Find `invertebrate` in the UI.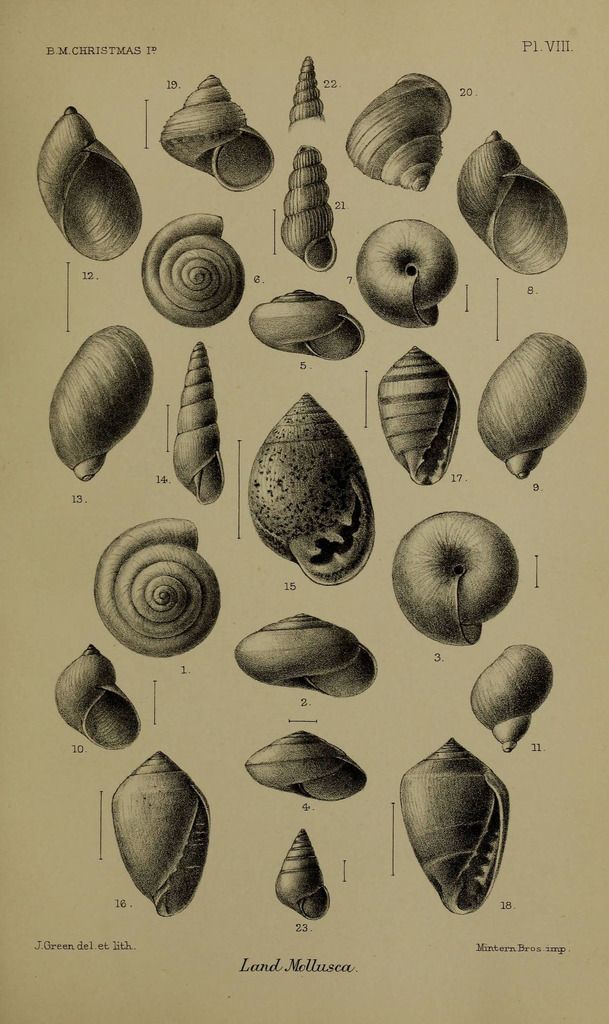
UI element at [141,214,248,330].
